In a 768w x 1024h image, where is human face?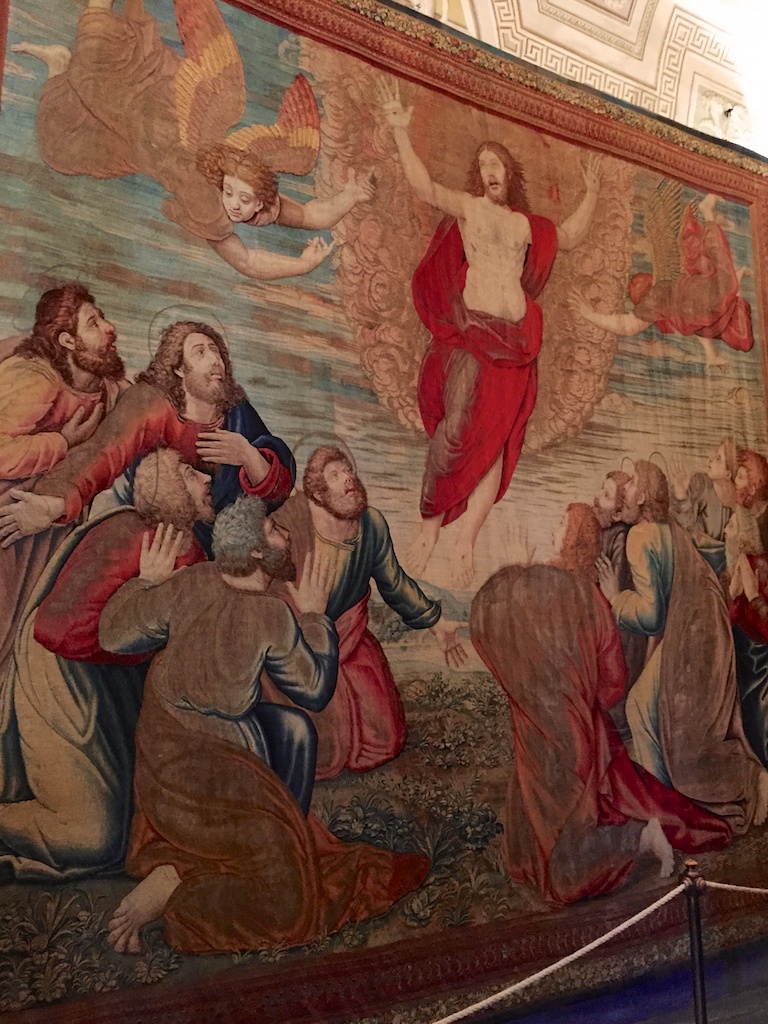
[left=622, top=472, right=636, bottom=499].
